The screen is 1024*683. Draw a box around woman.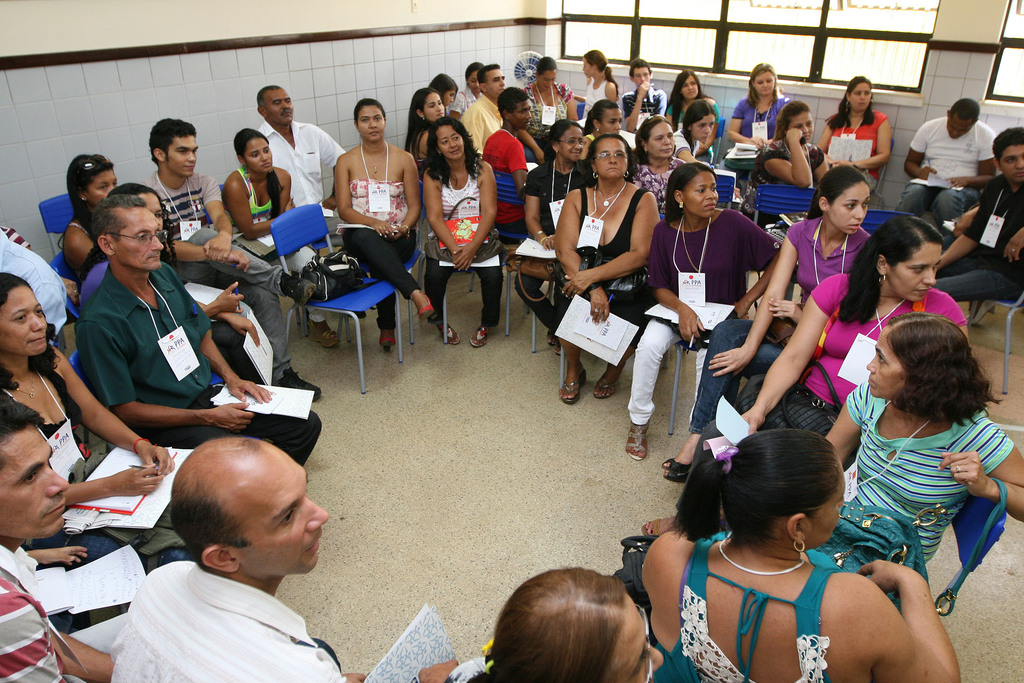
544:135:656:412.
